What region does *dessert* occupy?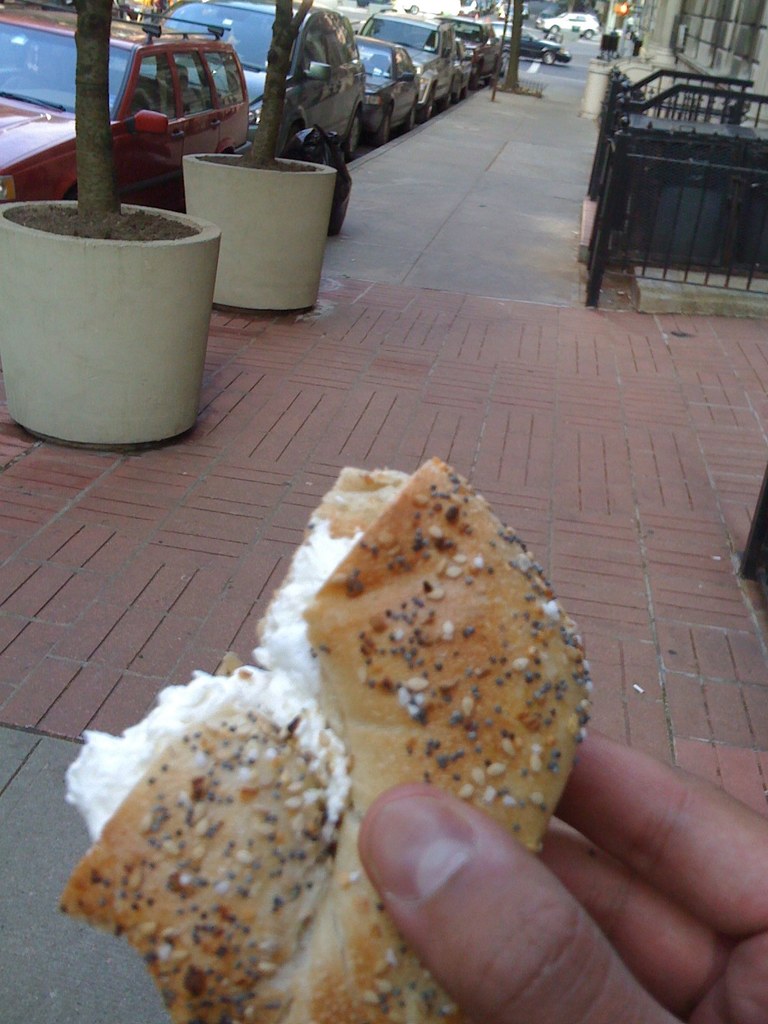
57 470 593 1022.
